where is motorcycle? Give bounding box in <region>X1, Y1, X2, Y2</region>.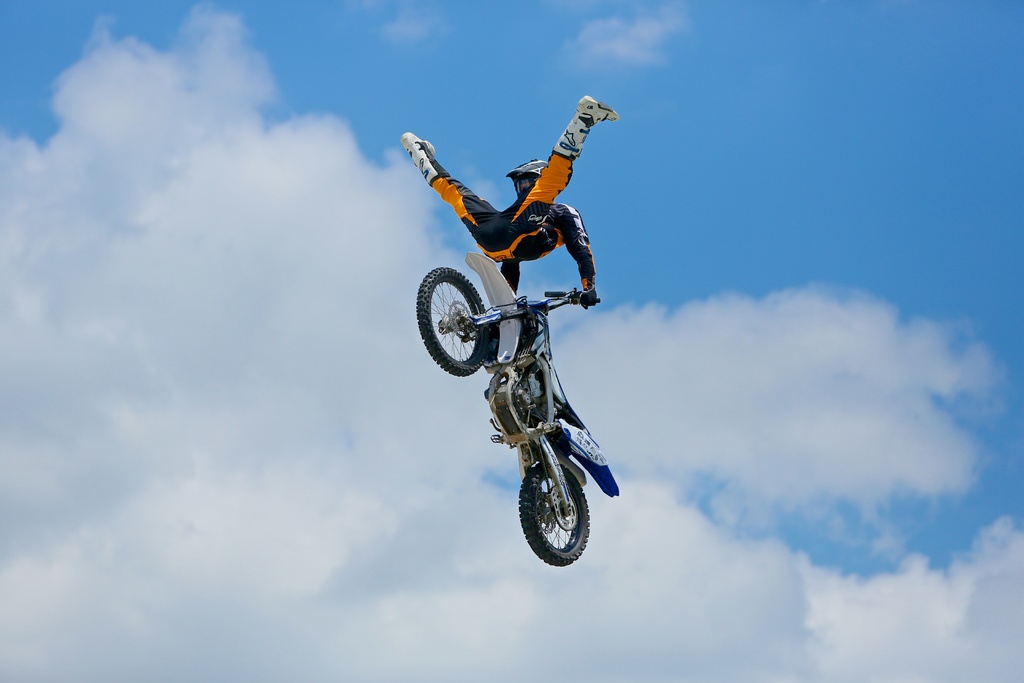
<region>417, 254, 619, 565</region>.
